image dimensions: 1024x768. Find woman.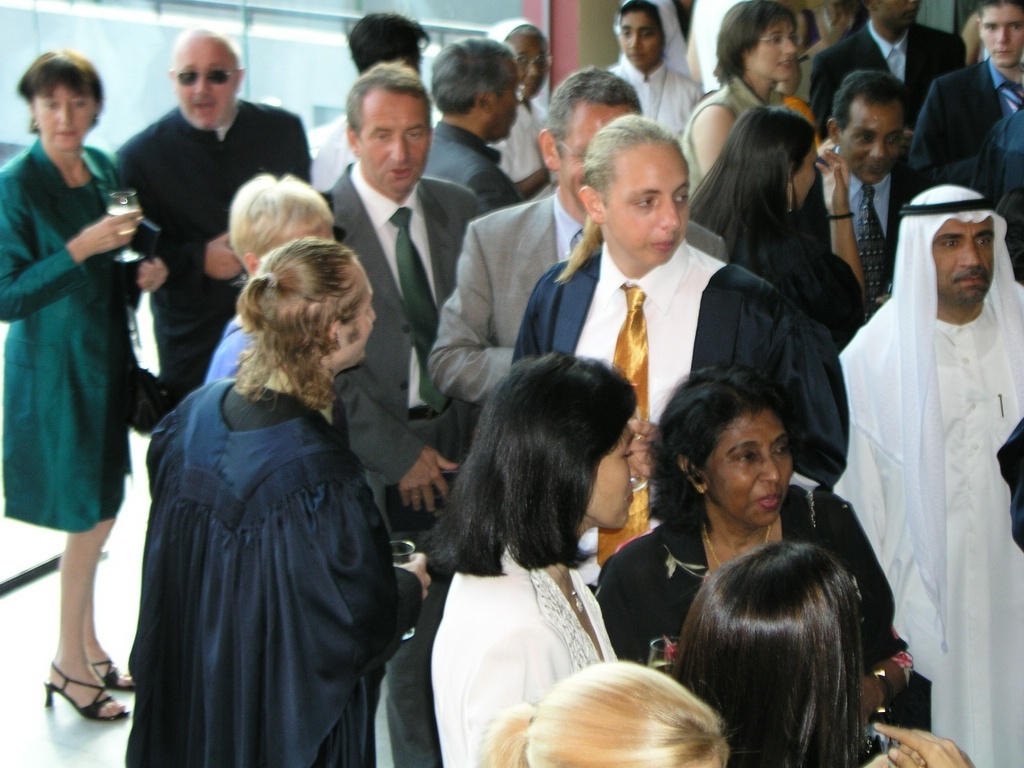
crop(593, 361, 923, 692).
